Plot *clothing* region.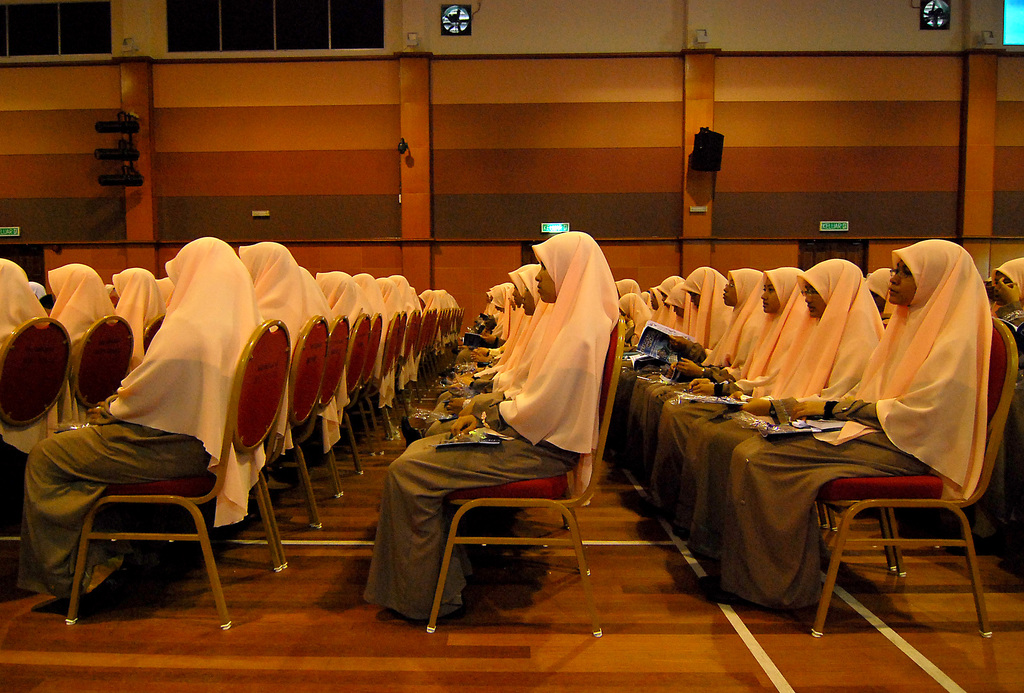
Plotted at locate(29, 235, 266, 607).
